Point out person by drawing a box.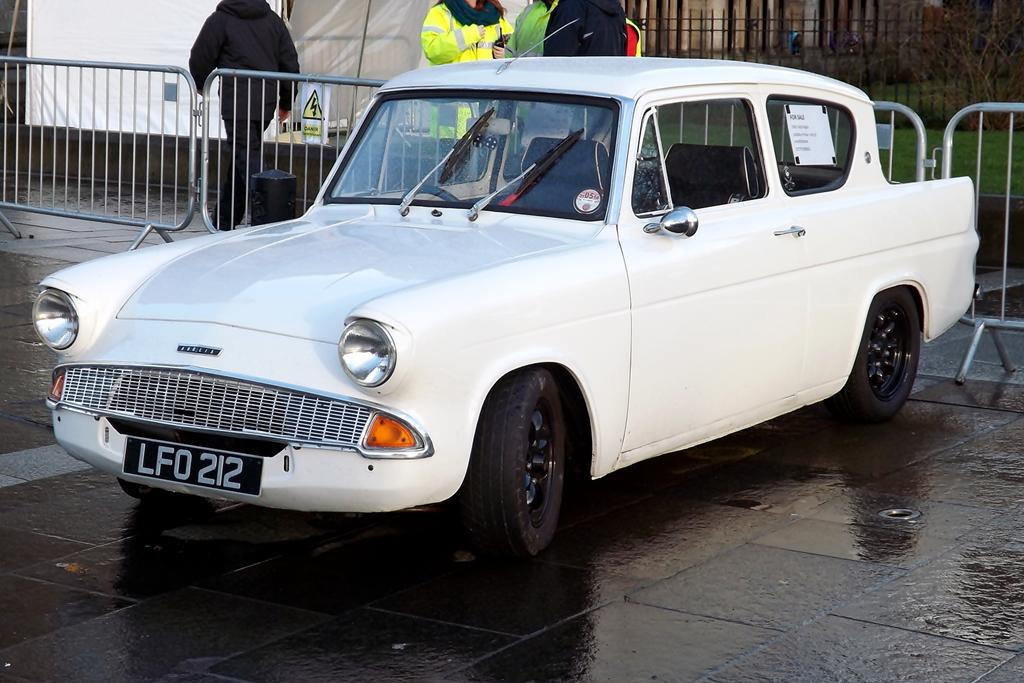
492:0:575:137.
